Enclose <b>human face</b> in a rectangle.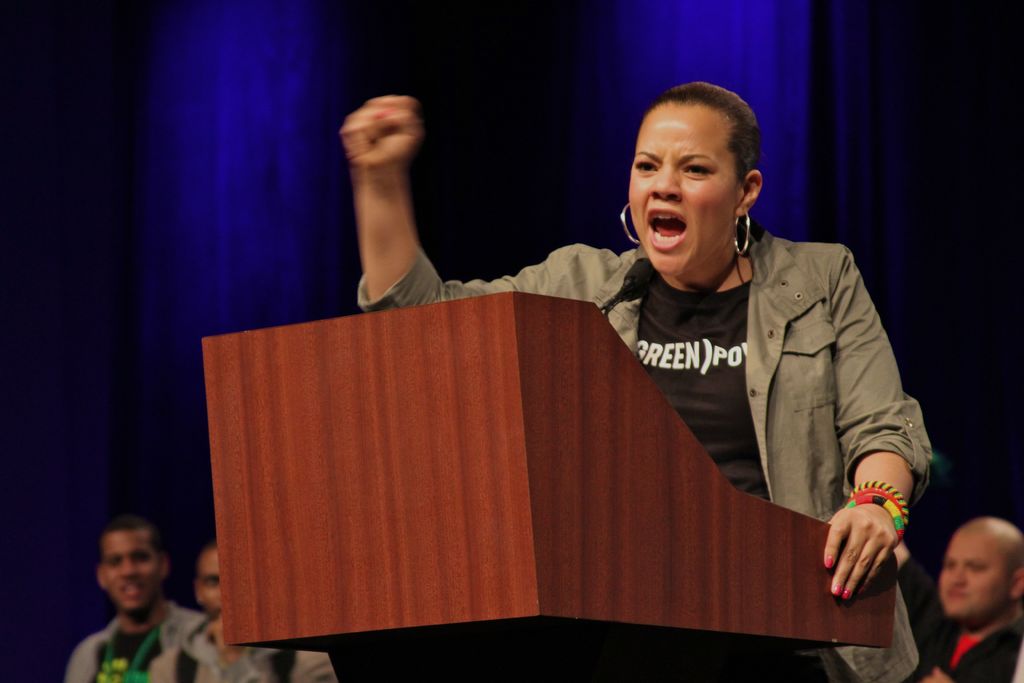
box=[108, 536, 161, 609].
